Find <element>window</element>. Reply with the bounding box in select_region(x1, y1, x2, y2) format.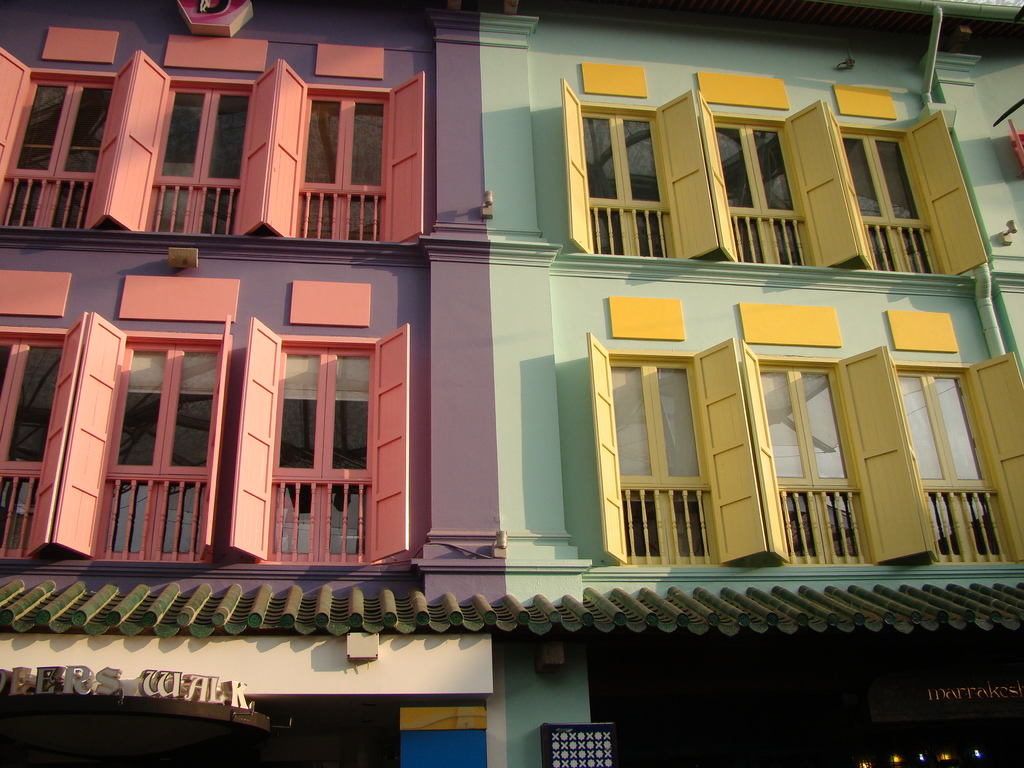
select_region(0, 74, 116, 230).
